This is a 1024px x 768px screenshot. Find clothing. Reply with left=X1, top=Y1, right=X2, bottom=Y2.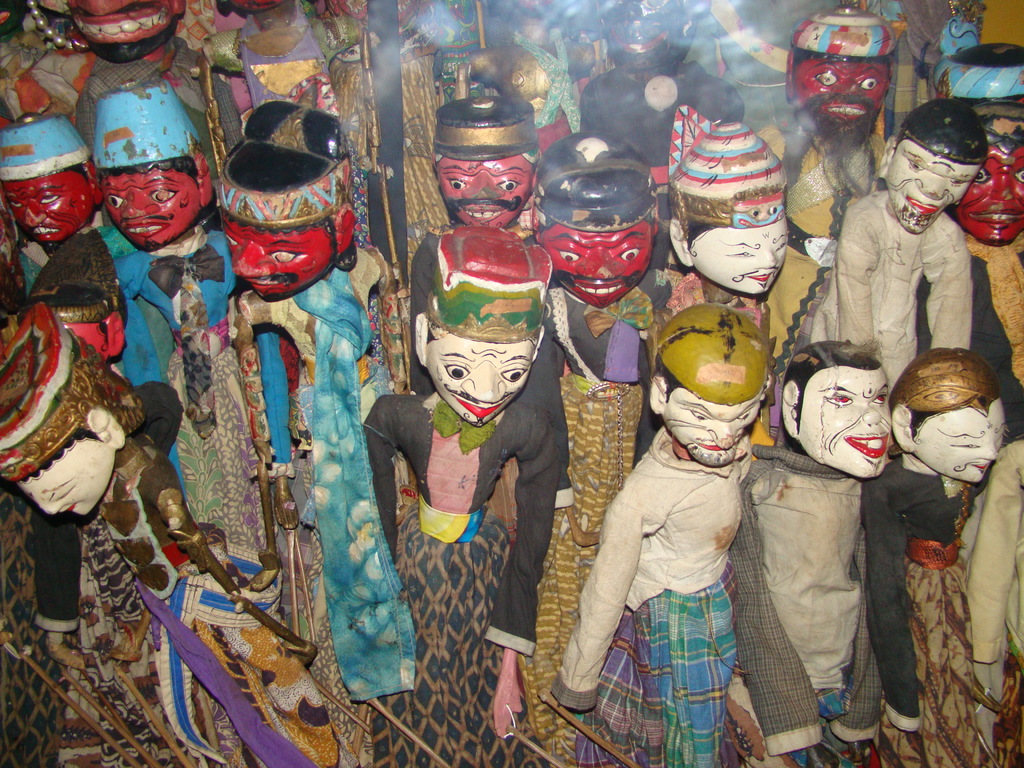
left=543, top=422, right=749, bottom=767.
